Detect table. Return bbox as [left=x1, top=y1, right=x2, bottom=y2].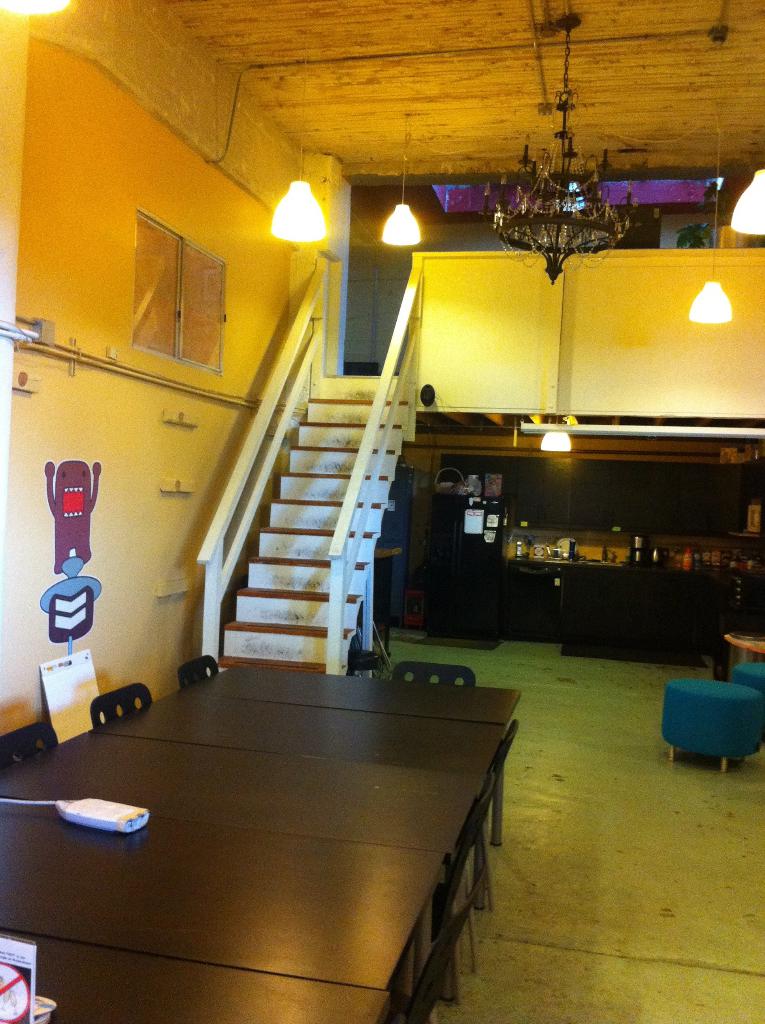
[left=28, top=652, right=530, bottom=1023].
